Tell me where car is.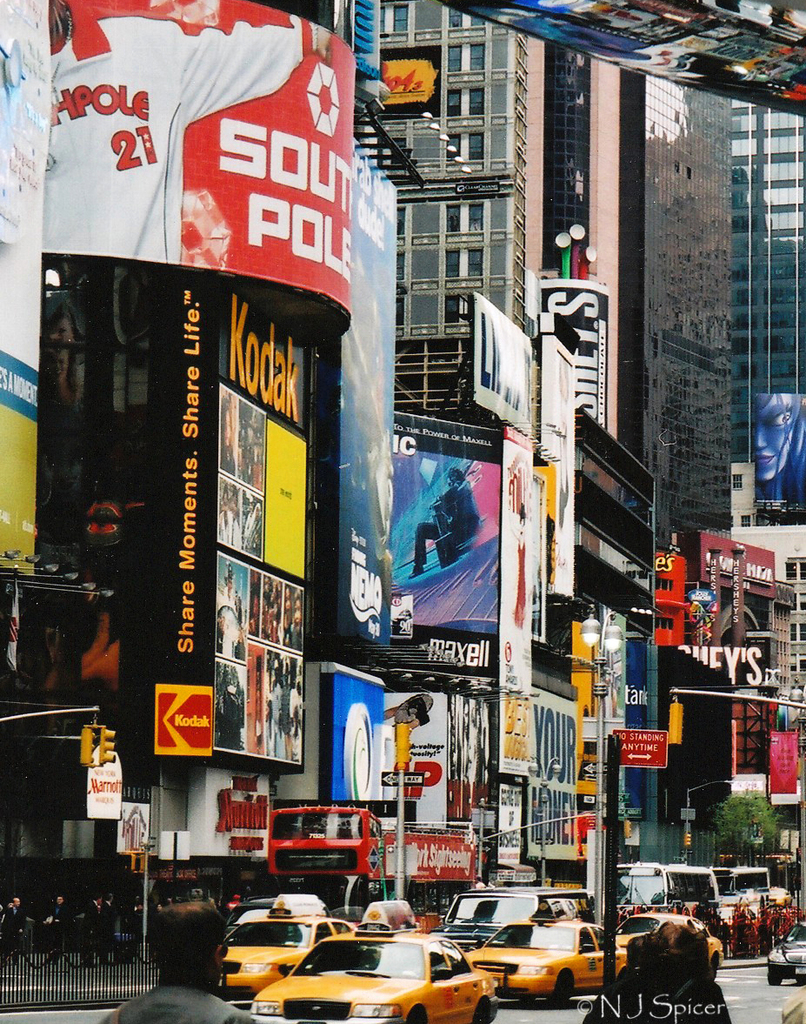
car is at x1=463 y1=898 x2=631 y2=1007.
